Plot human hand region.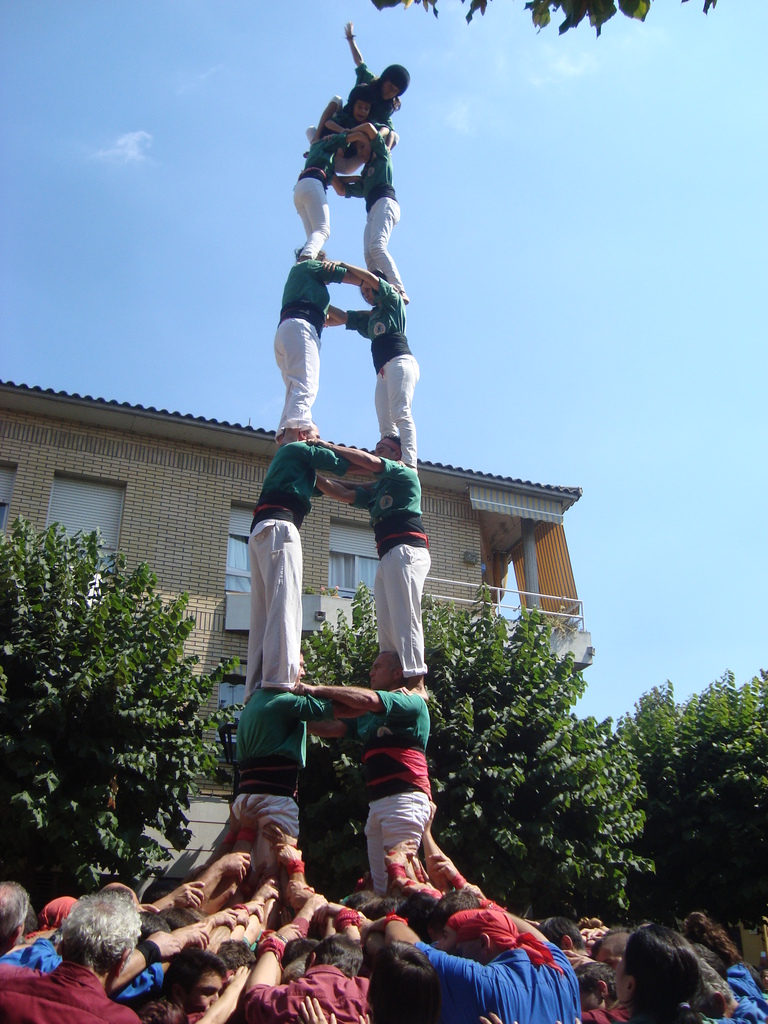
Plotted at (362, 145, 372, 164).
